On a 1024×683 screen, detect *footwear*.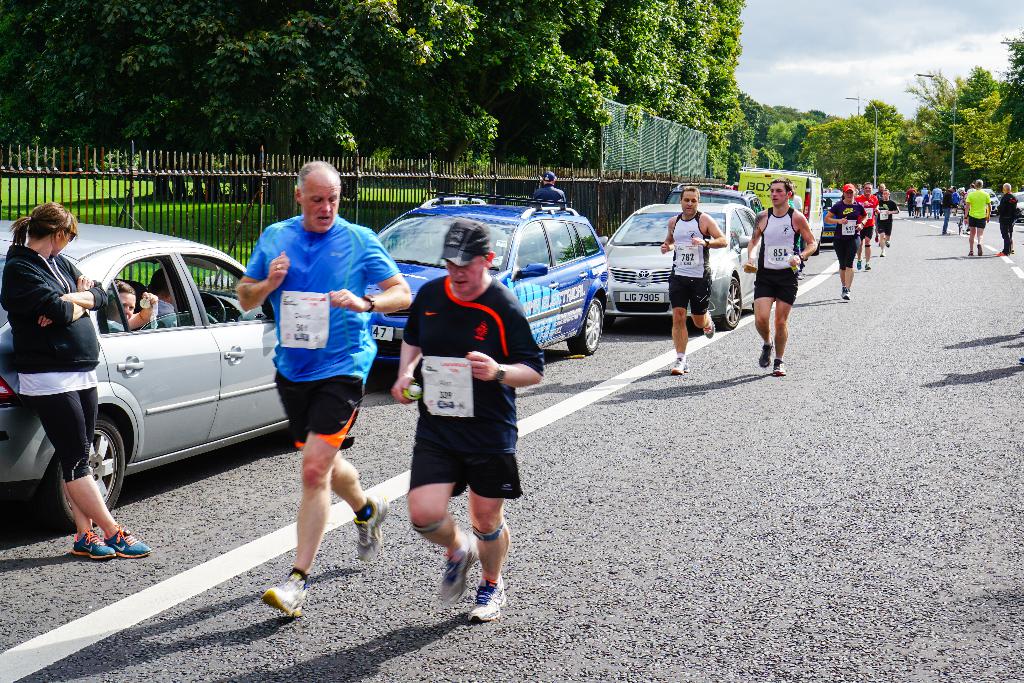
<bbox>351, 493, 388, 562</bbox>.
